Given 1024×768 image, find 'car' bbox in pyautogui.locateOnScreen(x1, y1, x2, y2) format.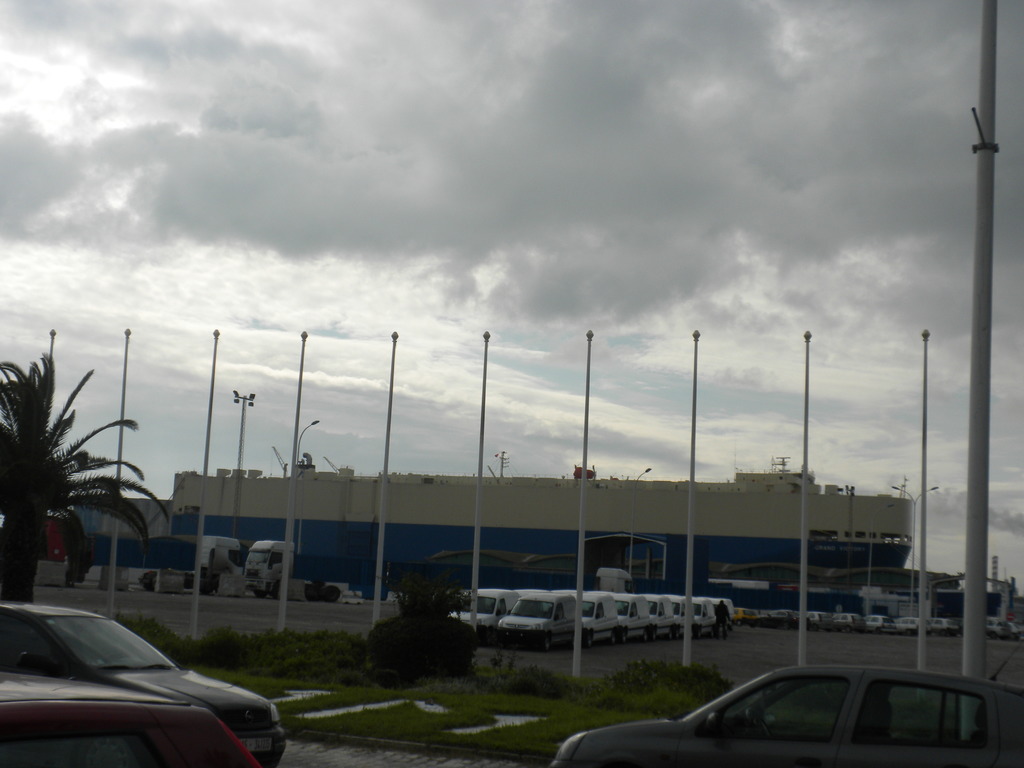
pyautogui.locateOnScreen(984, 617, 1023, 636).
